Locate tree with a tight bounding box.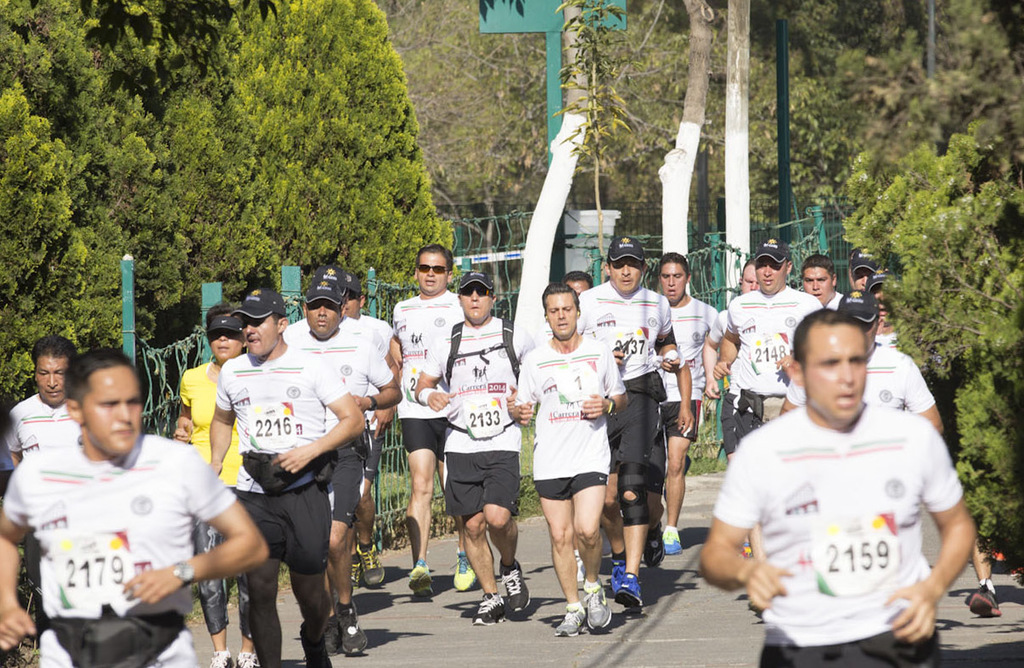
[x1=837, y1=0, x2=1023, y2=580].
